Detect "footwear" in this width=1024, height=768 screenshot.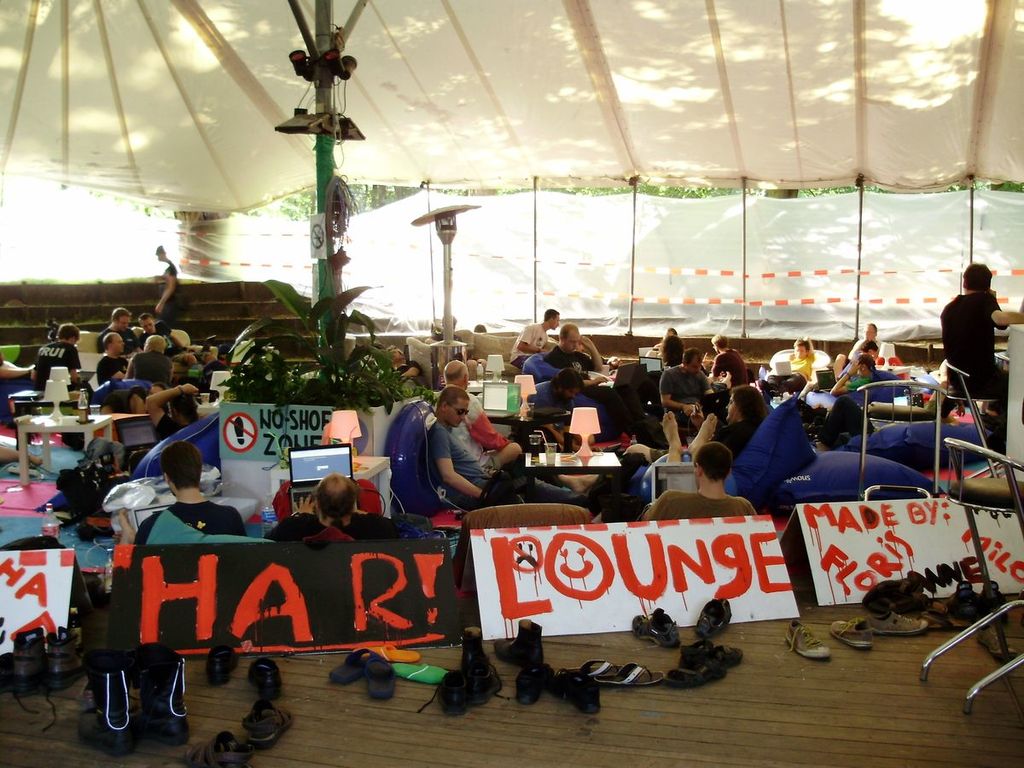
Detection: 189, 729, 249, 767.
